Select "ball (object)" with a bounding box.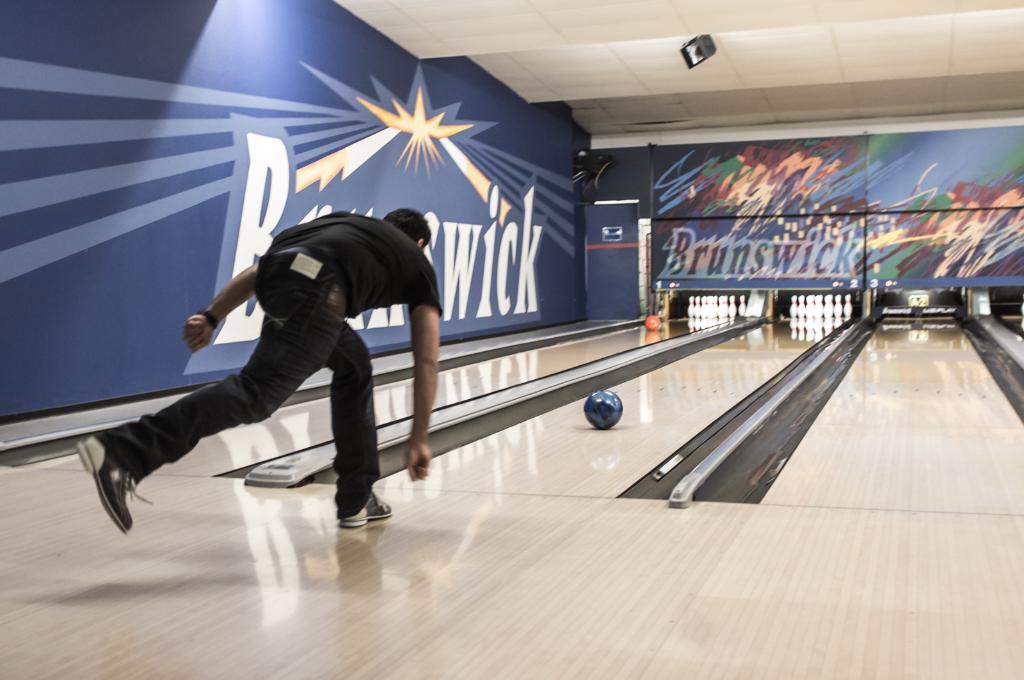
x1=641 y1=315 x2=661 y2=334.
